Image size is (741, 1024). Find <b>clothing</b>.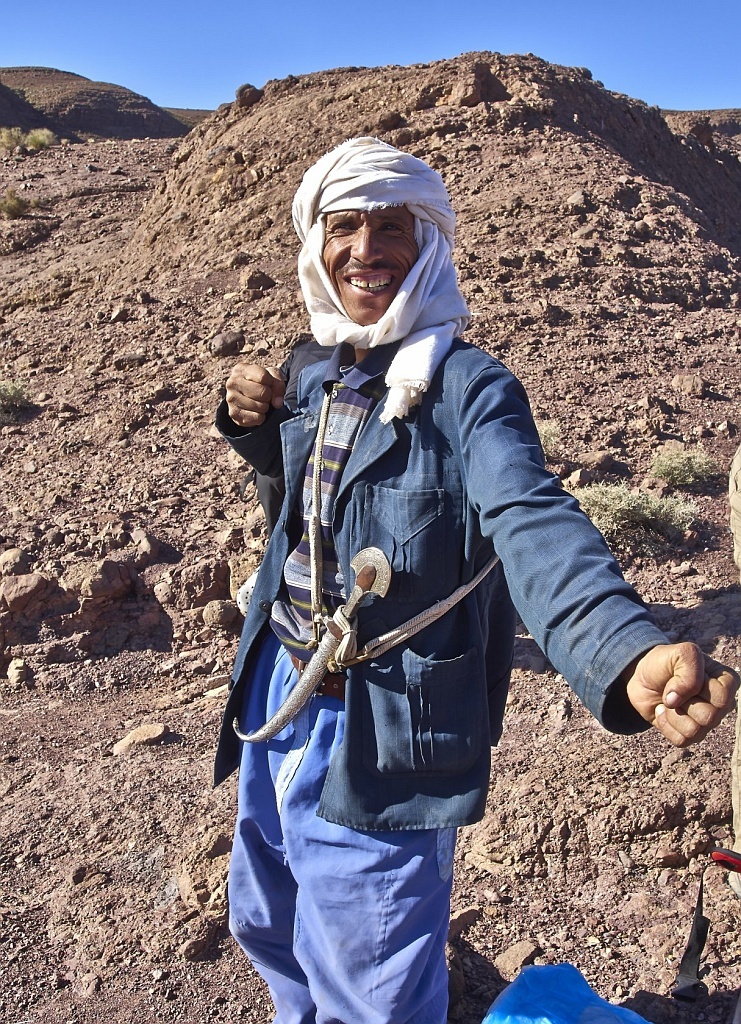
245, 110, 640, 955.
